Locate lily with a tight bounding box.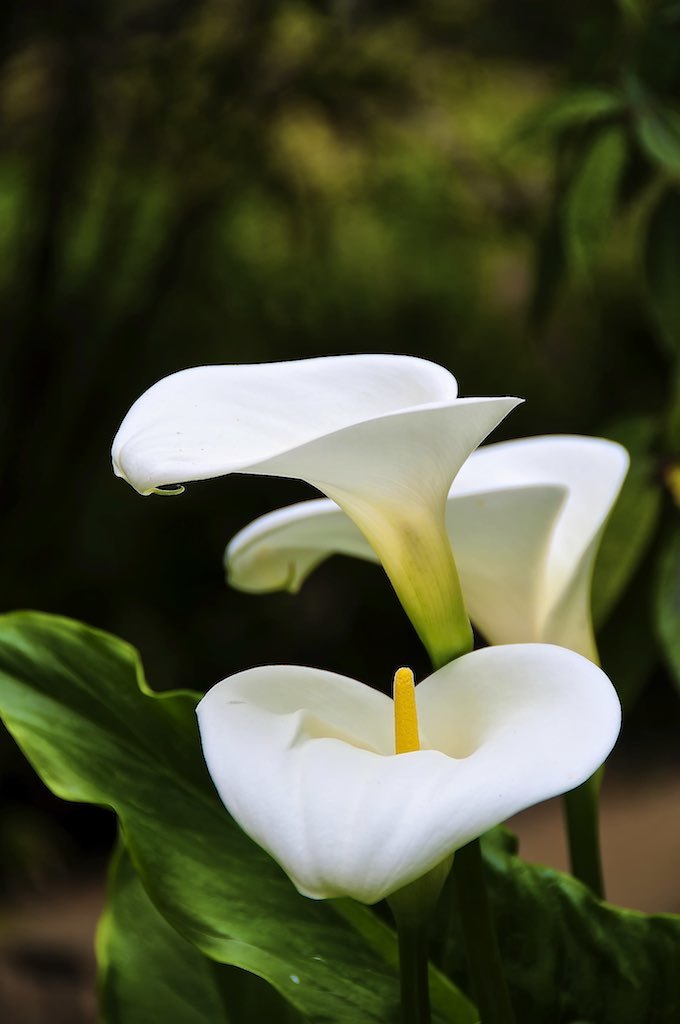
detection(108, 352, 528, 673).
